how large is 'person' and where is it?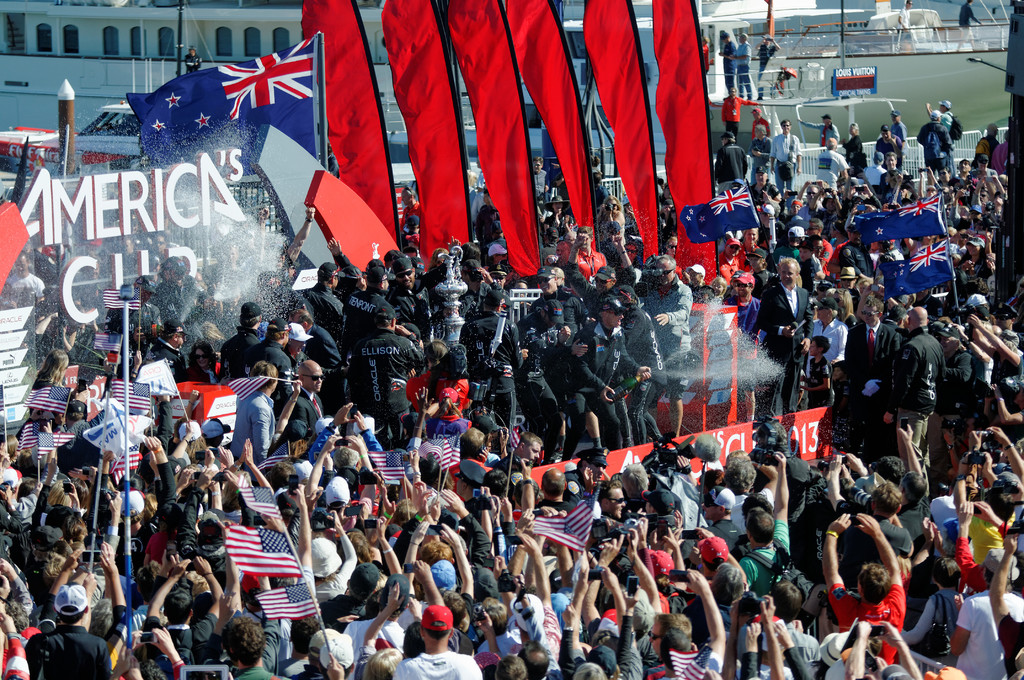
Bounding box: 949 545 1023 677.
